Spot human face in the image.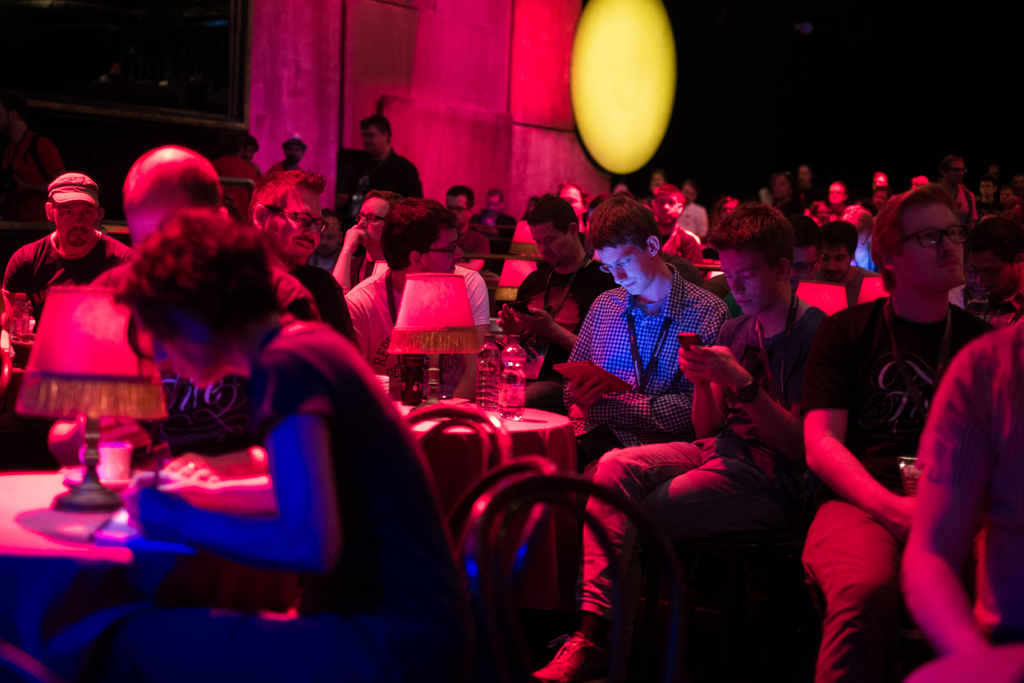
human face found at left=646, top=195, right=681, bottom=230.
